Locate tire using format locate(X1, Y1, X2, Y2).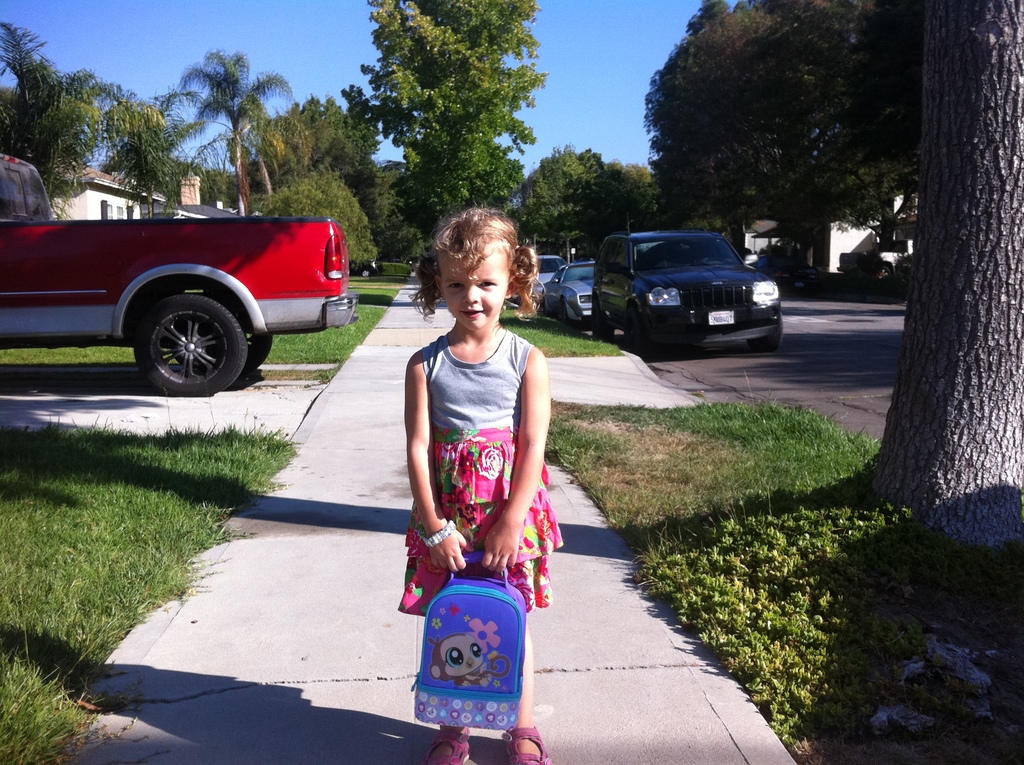
locate(137, 293, 246, 395).
